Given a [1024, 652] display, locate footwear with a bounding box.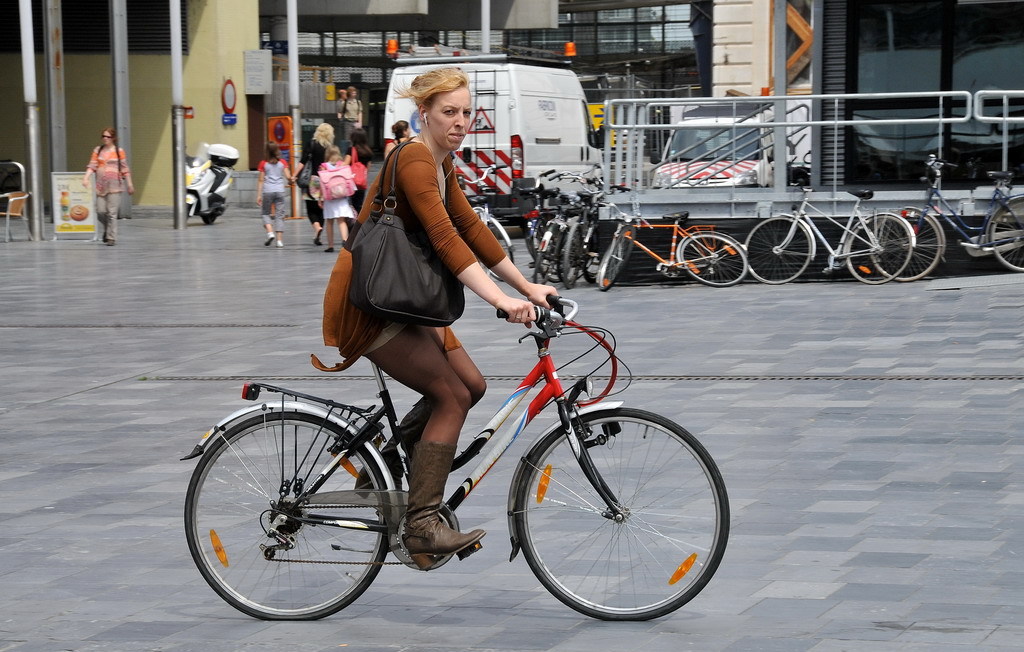
Located: box=[262, 233, 275, 248].
